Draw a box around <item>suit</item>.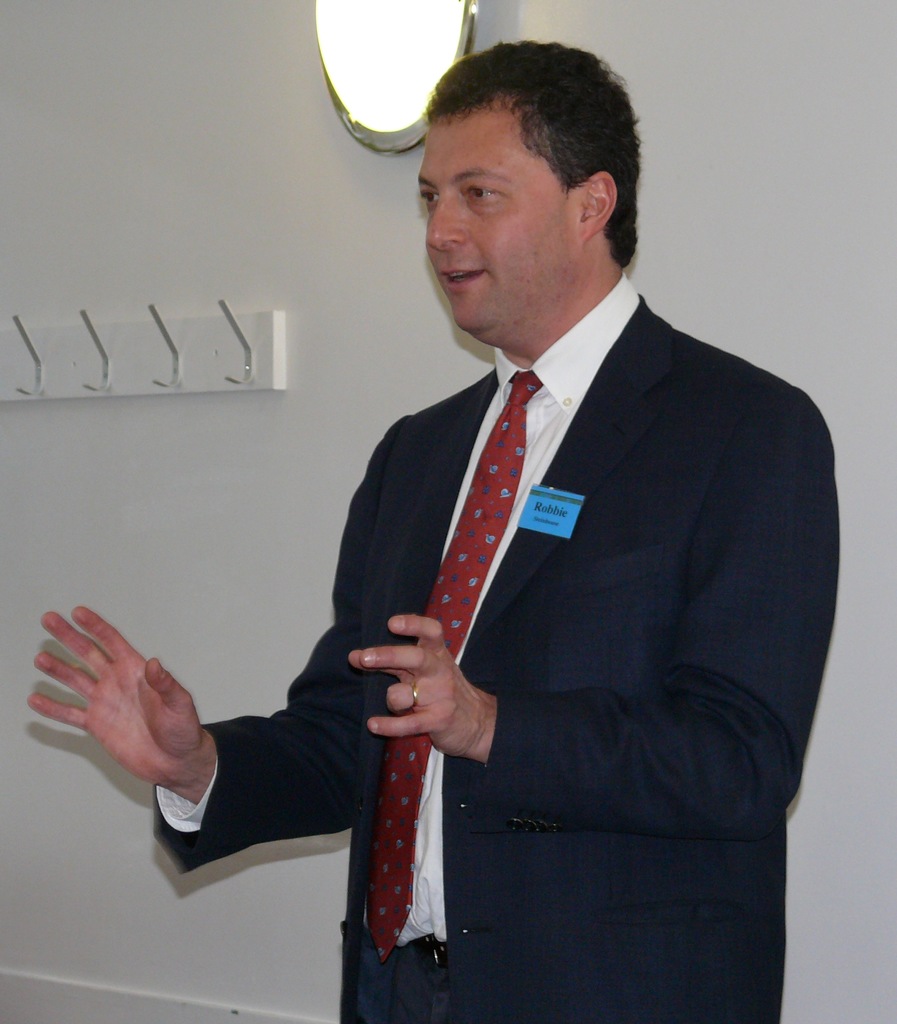
260/357/730/987.
